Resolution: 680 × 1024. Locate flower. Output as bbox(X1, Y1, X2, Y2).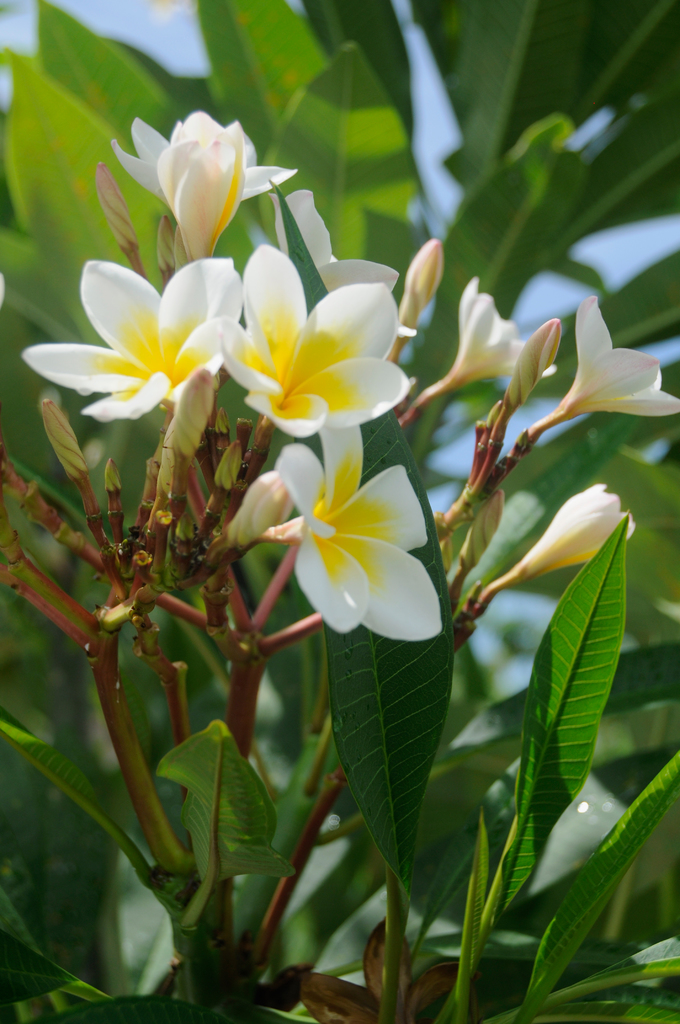
bbox(216, 241, 418, 442).
